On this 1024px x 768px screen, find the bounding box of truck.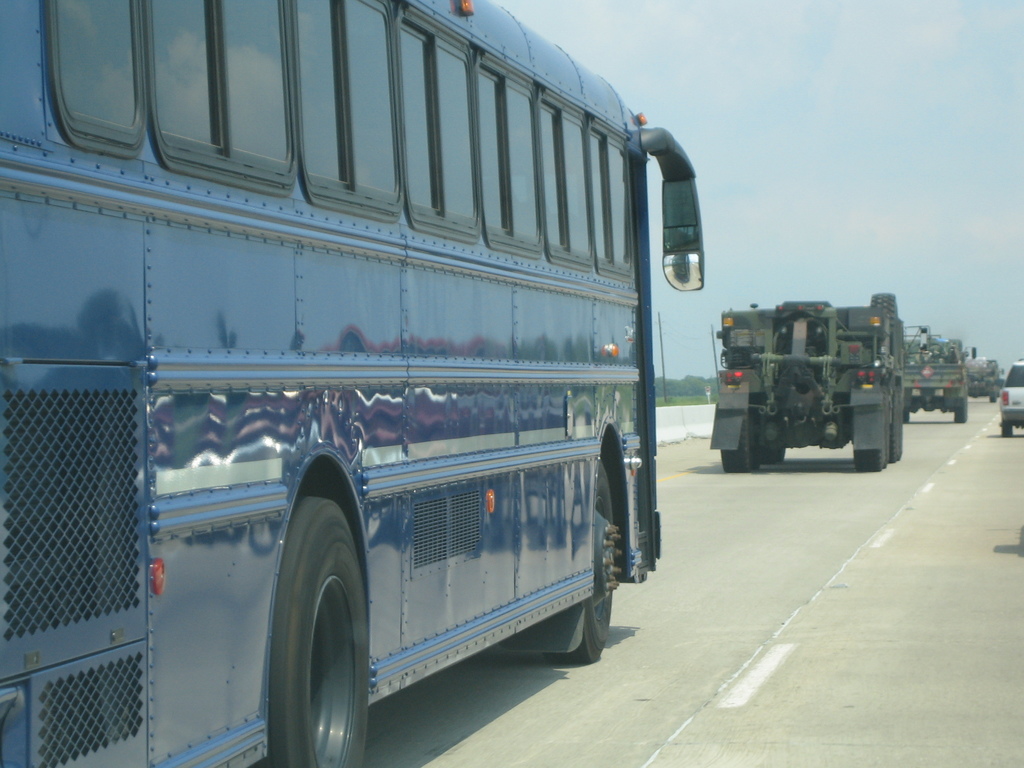
Bounding box: box=[906, 319, 980, 428].
